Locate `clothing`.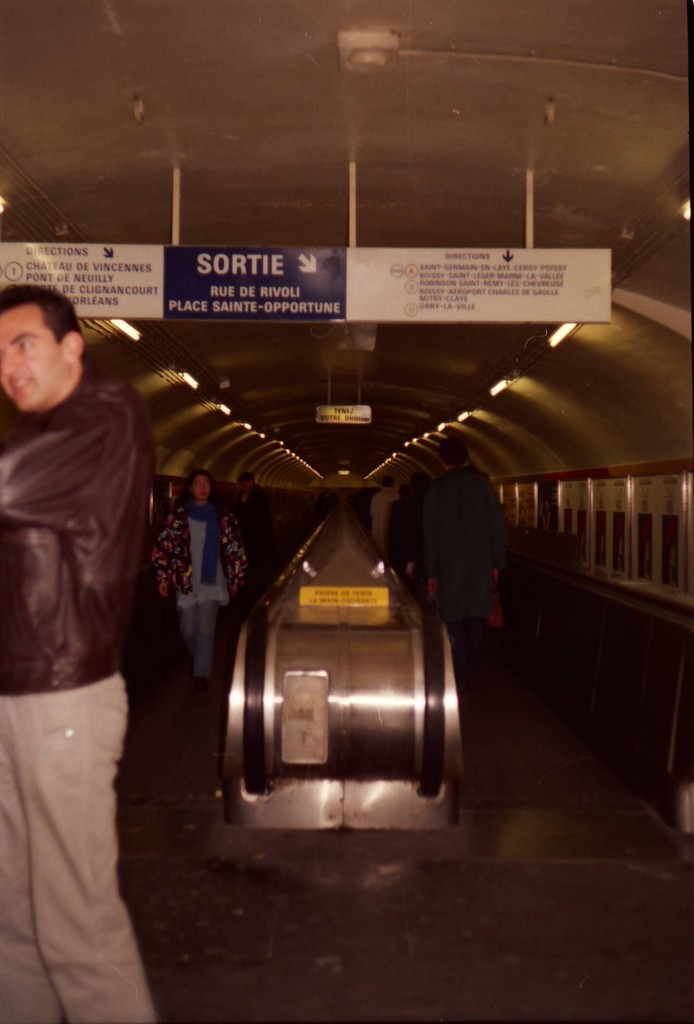
Bounding box: crop(0, 363, 163, 1023).
